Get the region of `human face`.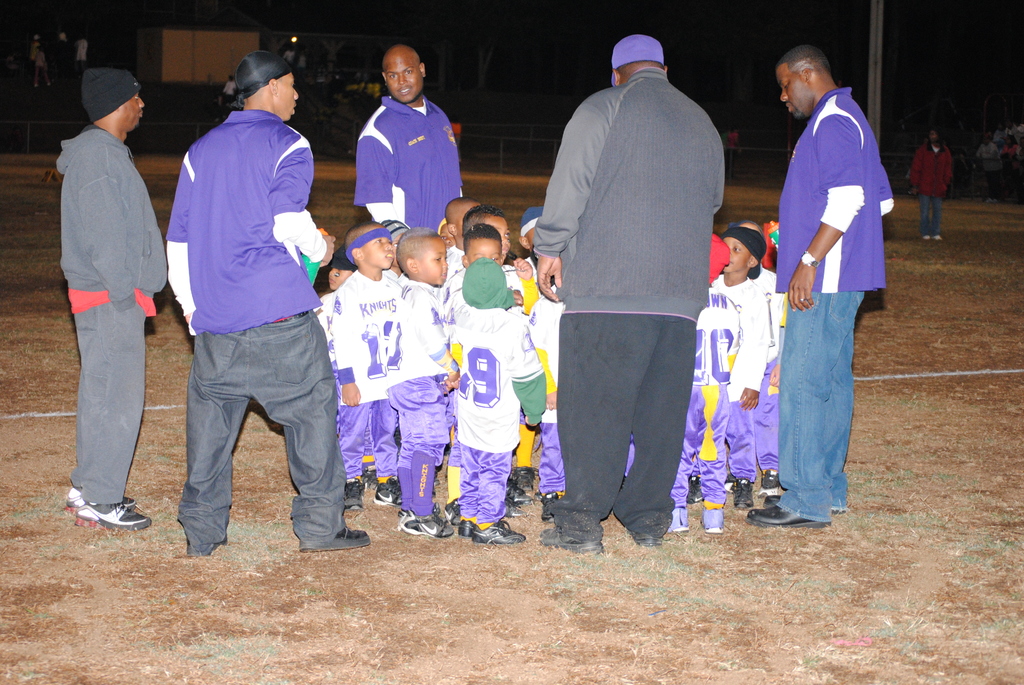
[x1=122, y1=96, x2=146, y2=129].
